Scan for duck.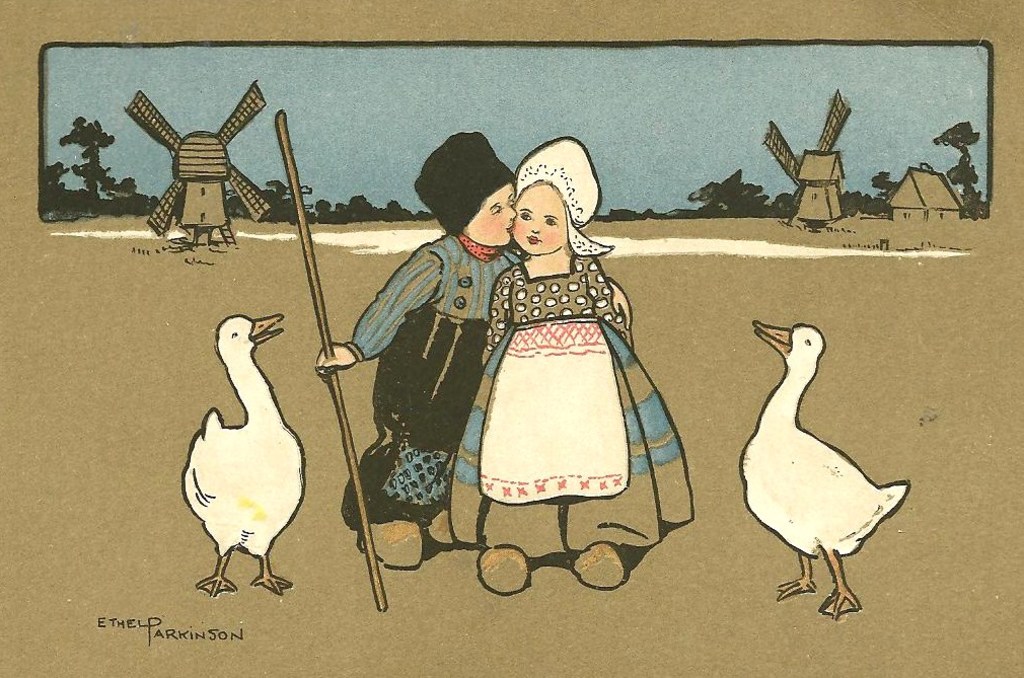
Scan result: (left=743, top=312, right=921, bottom=621).
